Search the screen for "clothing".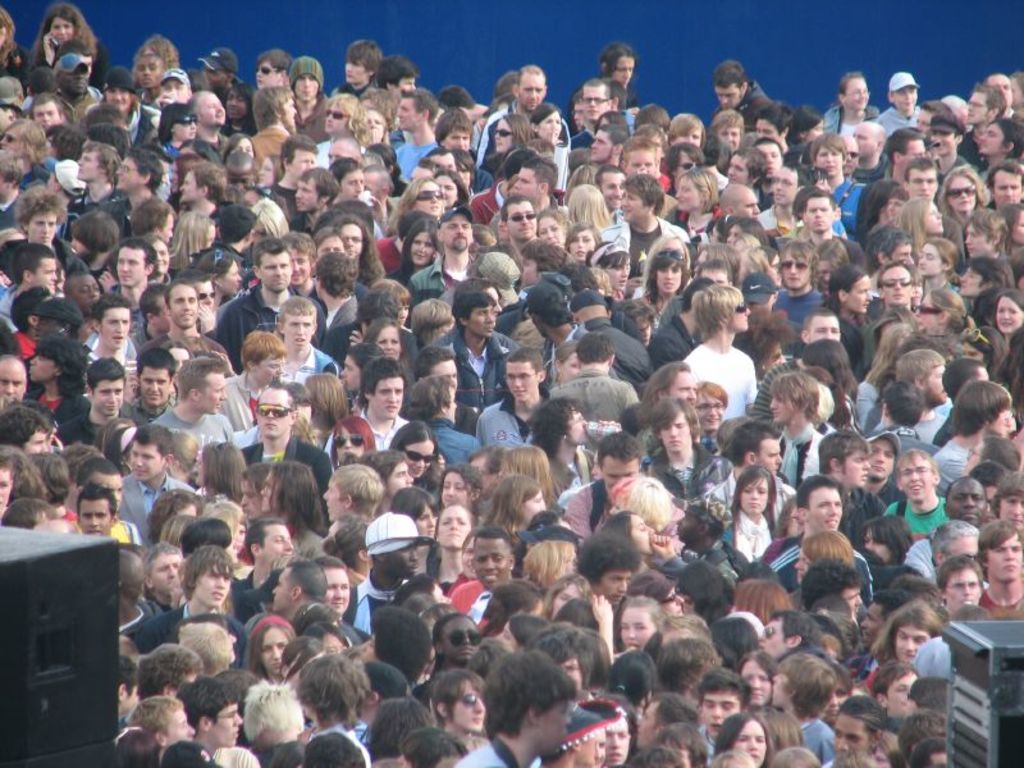
Found at {"left": 211, "top": 283, "right": 324, "bottom": 379}.
